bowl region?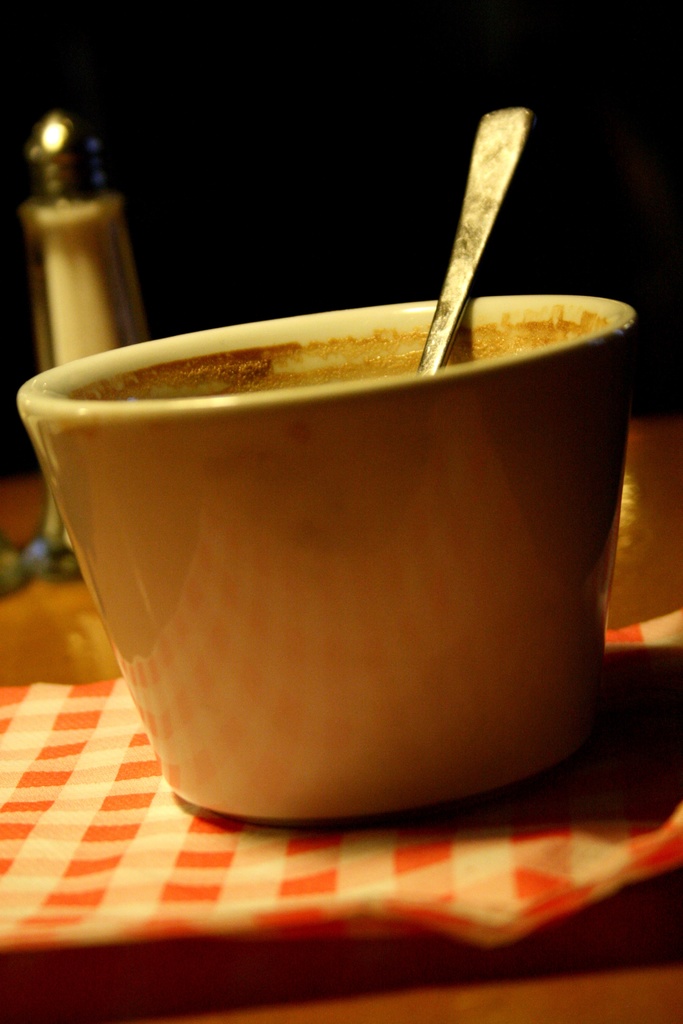
[35,208,656,817]
